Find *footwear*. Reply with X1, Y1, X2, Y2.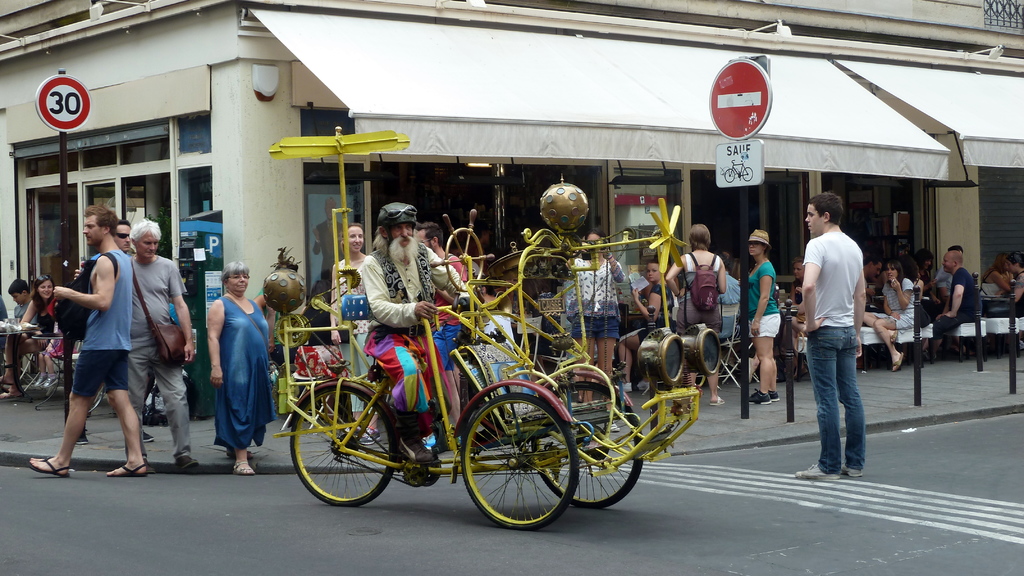
226, 448, 253, 461.
